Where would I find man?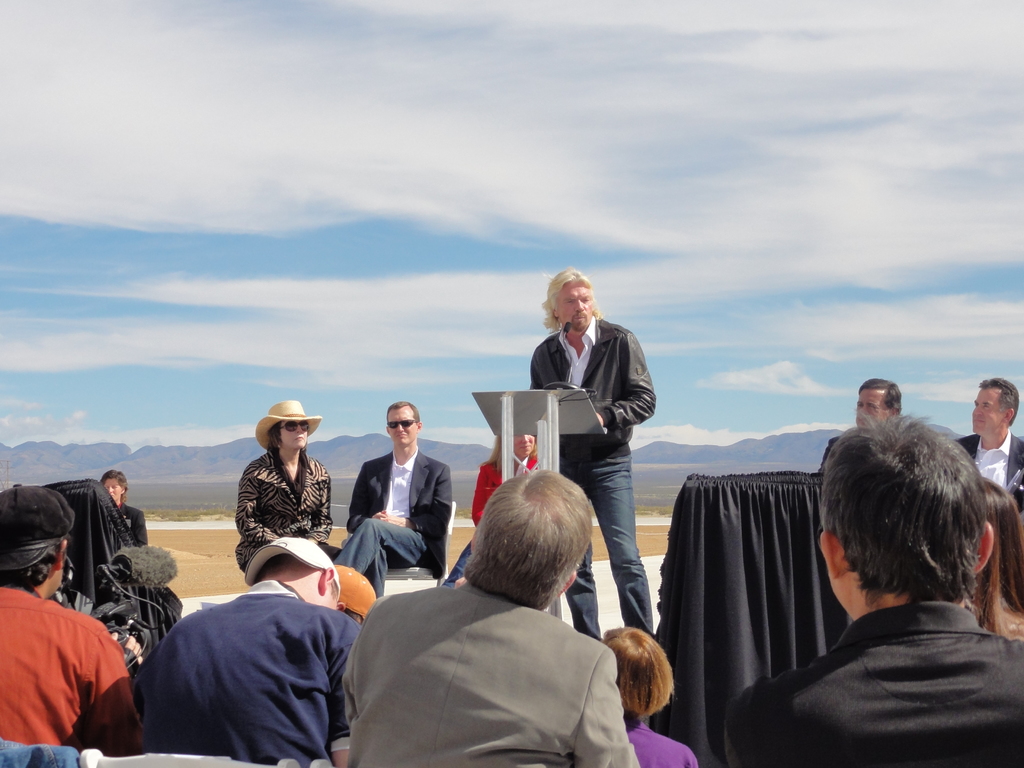
At [left=819, top=381, right=913, bottom=471].
